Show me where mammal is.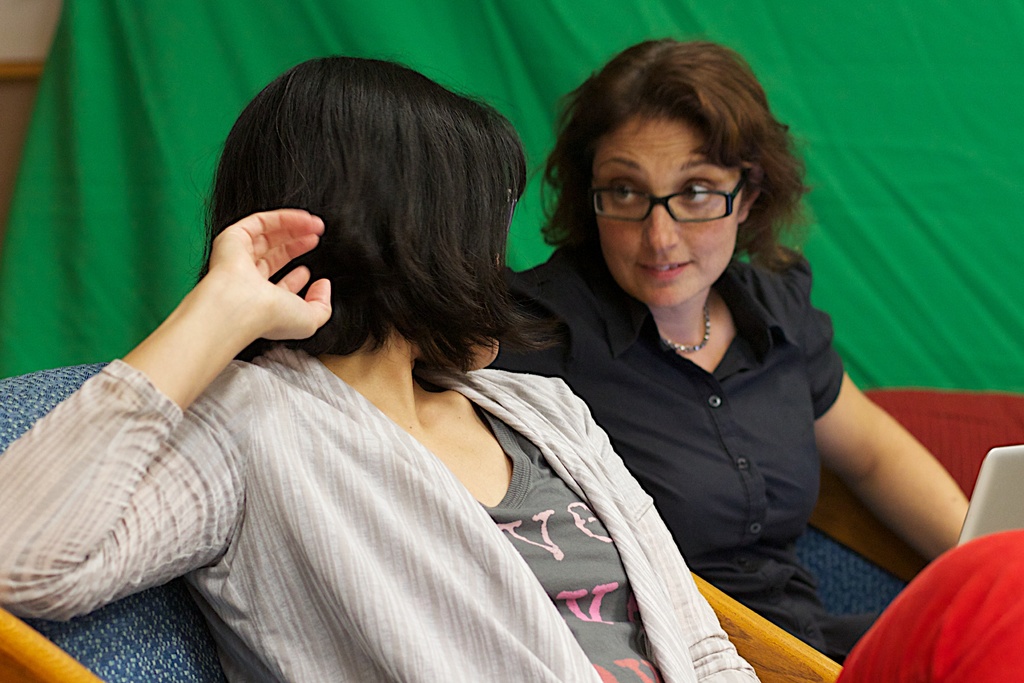
mammal is at locate(0, 55, 765, 682).
